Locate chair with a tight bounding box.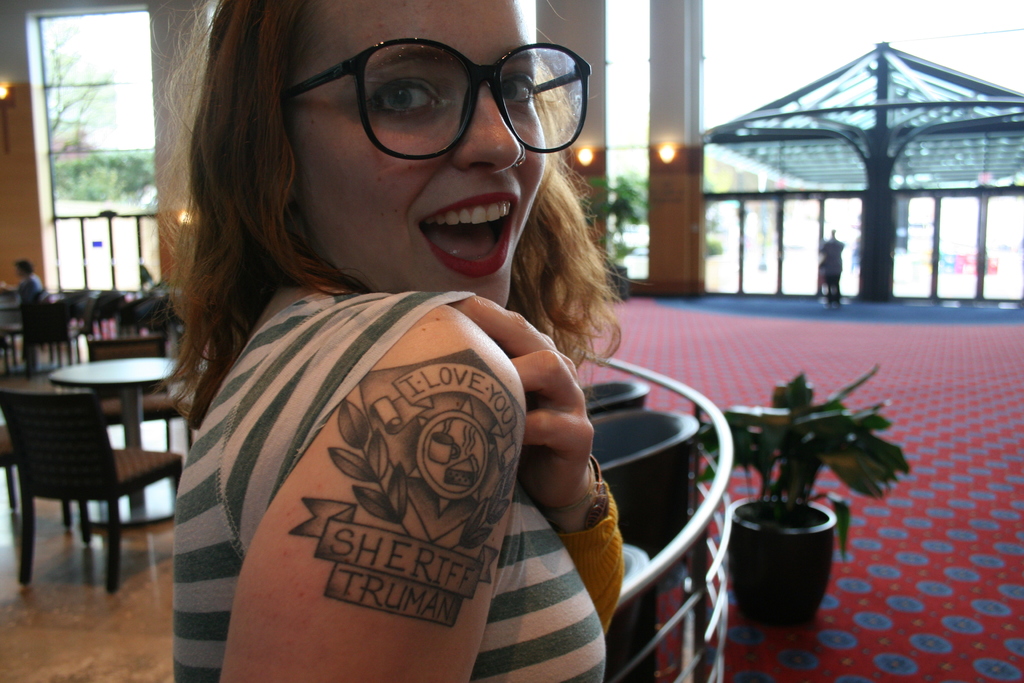
locate(52, 295, 104, 362).
